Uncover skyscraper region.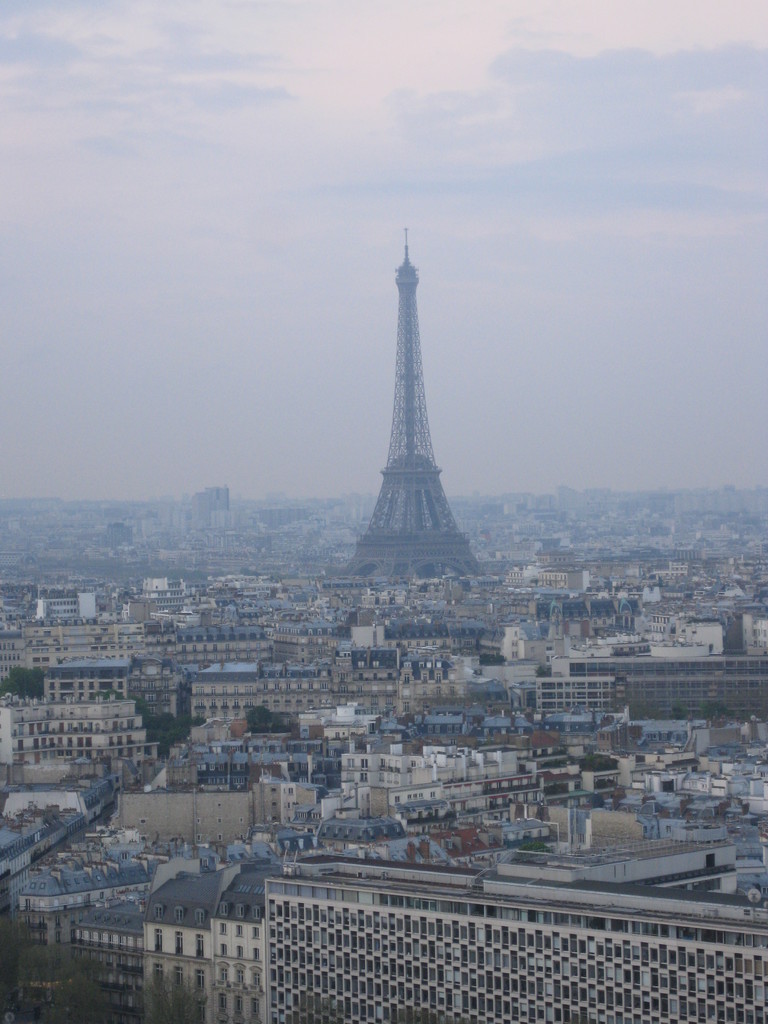
Uncovered: x1=334 y1=208 x2=490 y2=618.
